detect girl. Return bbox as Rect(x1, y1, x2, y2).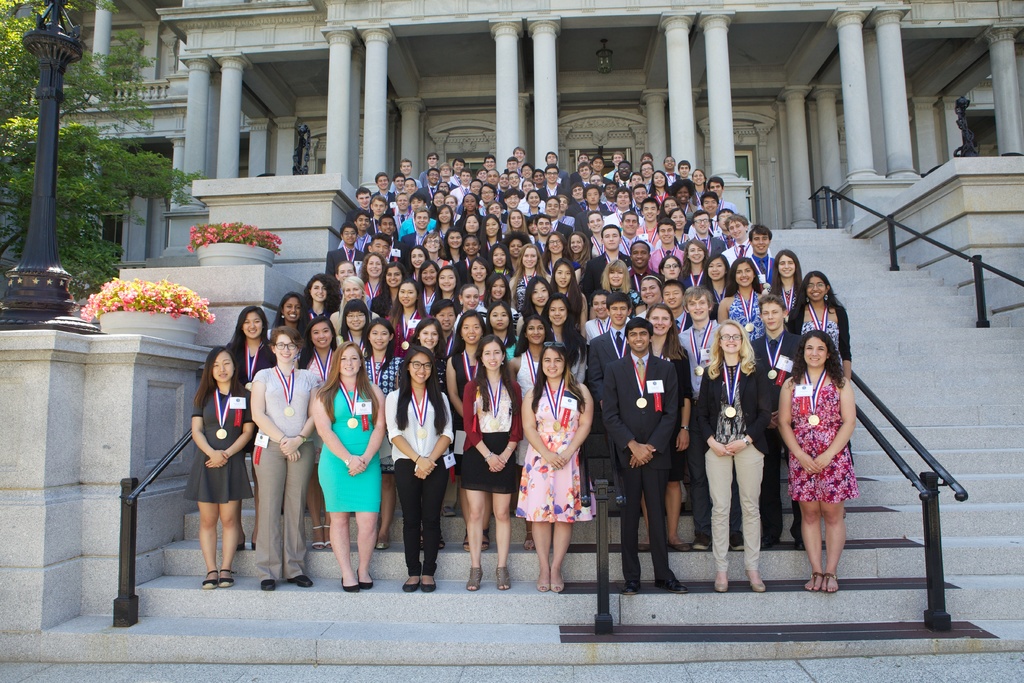
Rect(180, 342, 262, 586).
